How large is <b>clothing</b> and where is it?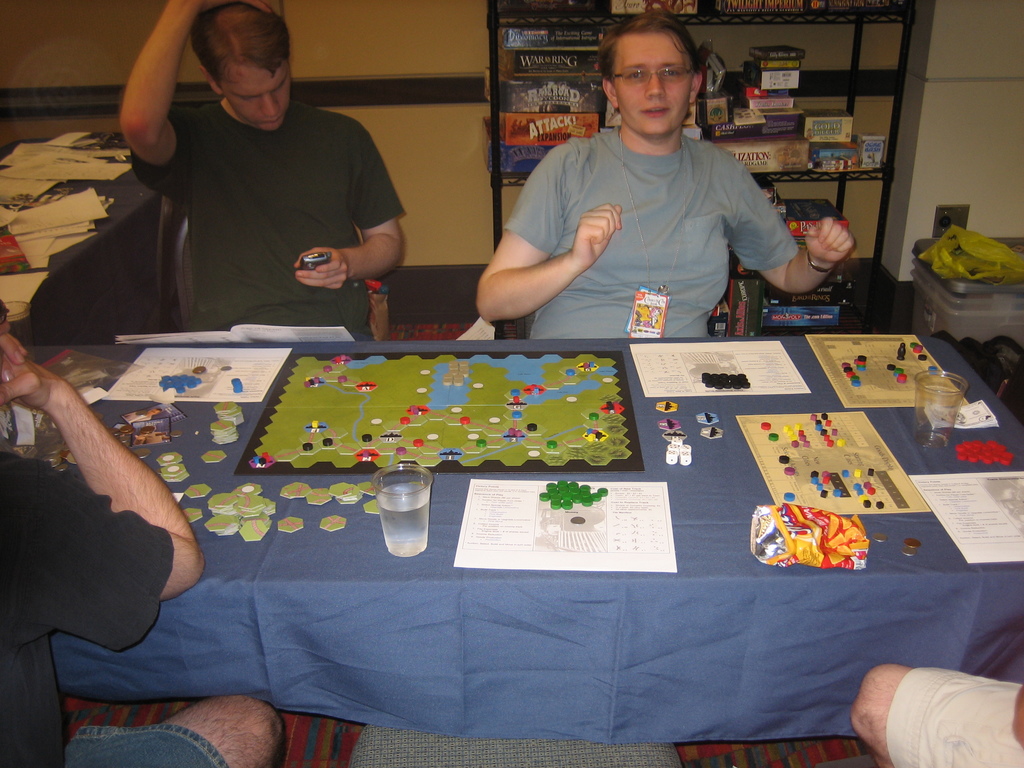
Bounding box: rect(0, 452, 234, 767).
